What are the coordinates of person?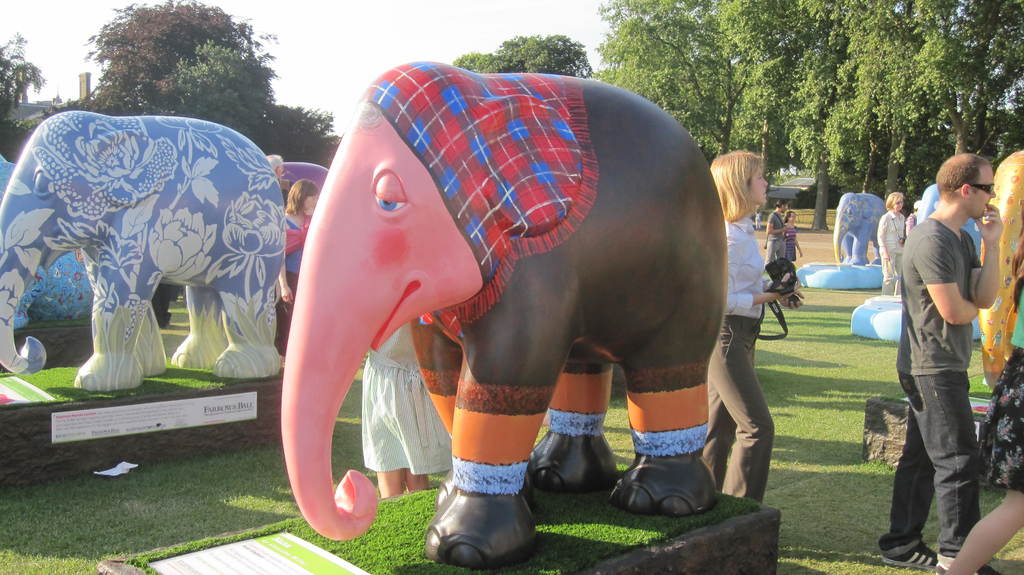
bbox(763, 201, 791, 285).
